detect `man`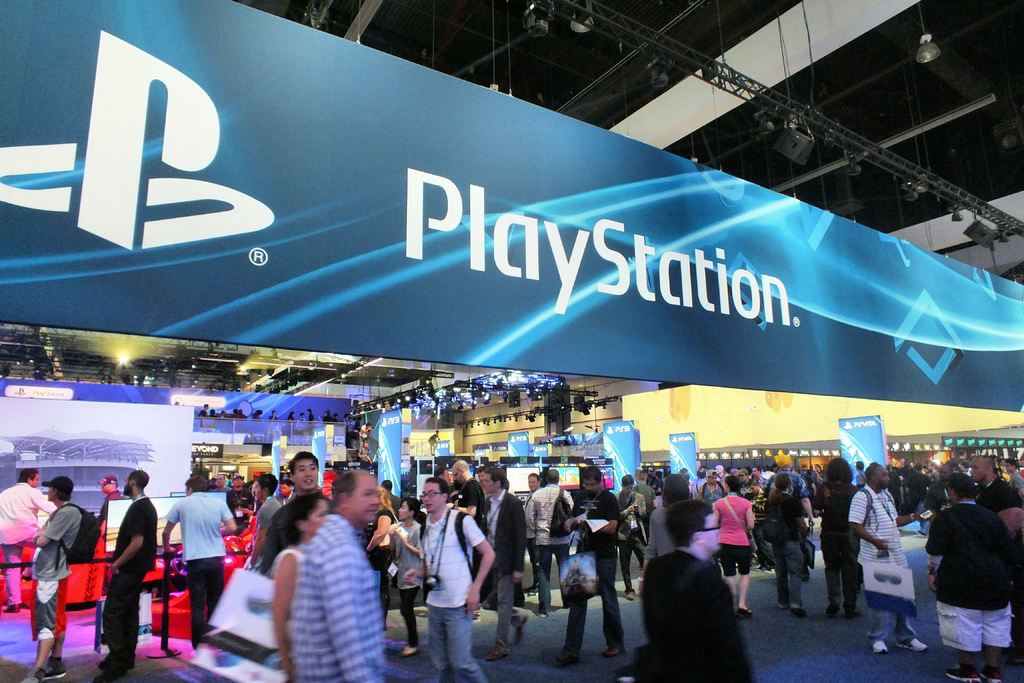
844,461,928,654
